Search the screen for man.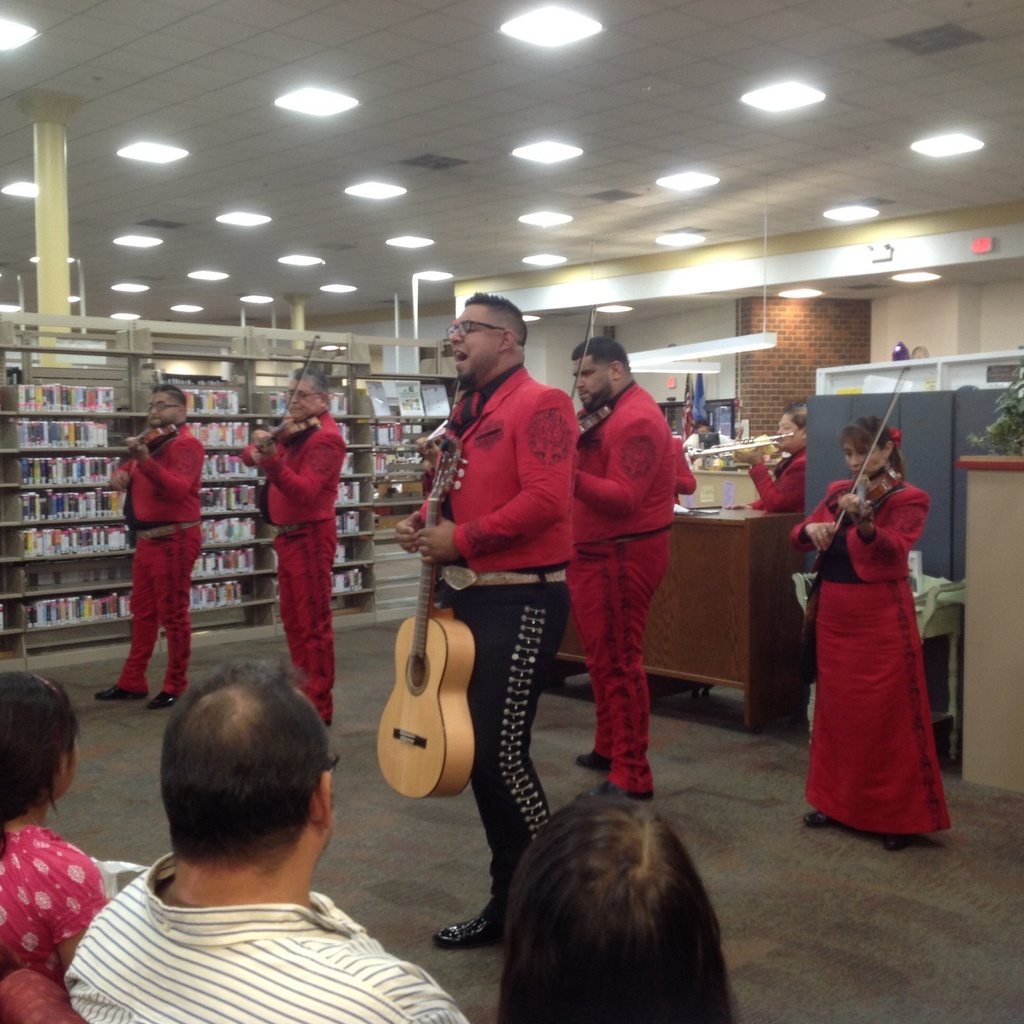
Found at crop(669, 431, 696, 504).
